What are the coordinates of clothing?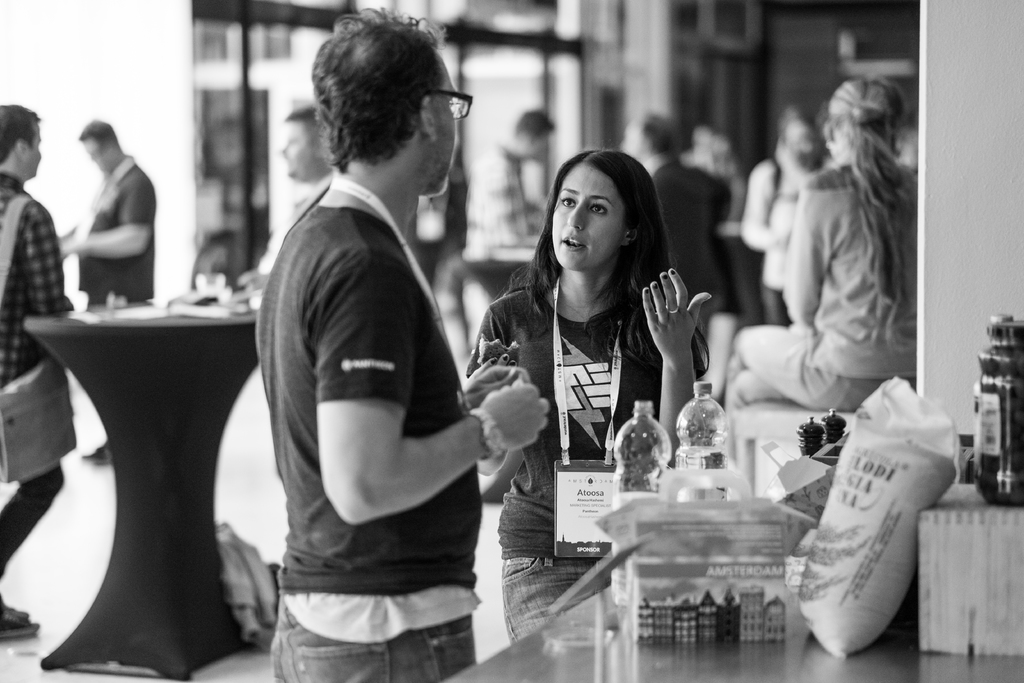
bbox(275, 176, 324, 256).
